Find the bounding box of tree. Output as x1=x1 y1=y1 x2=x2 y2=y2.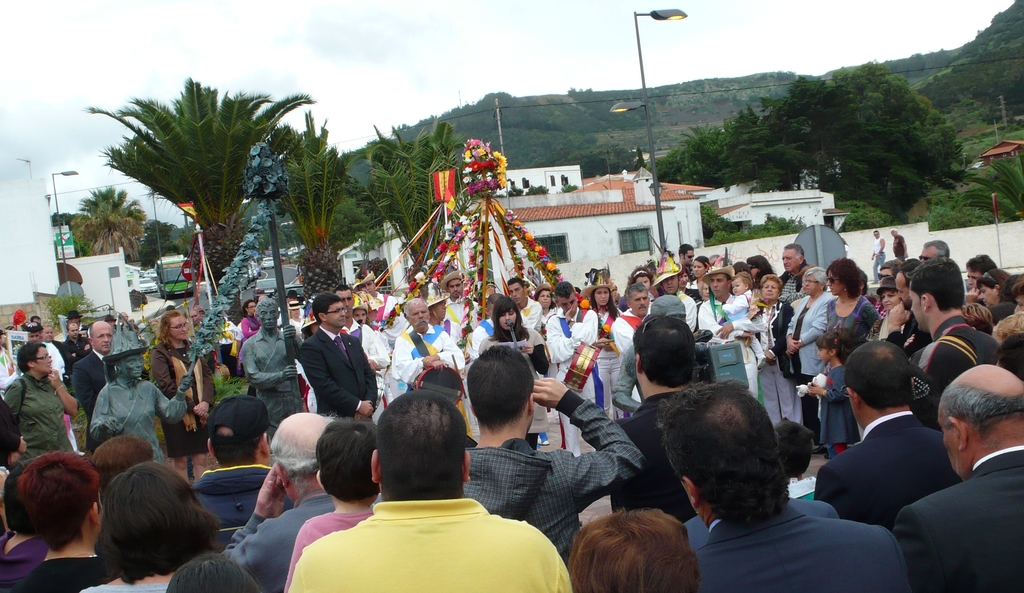
x1=775 y1=58 x2=968 y2=231.
